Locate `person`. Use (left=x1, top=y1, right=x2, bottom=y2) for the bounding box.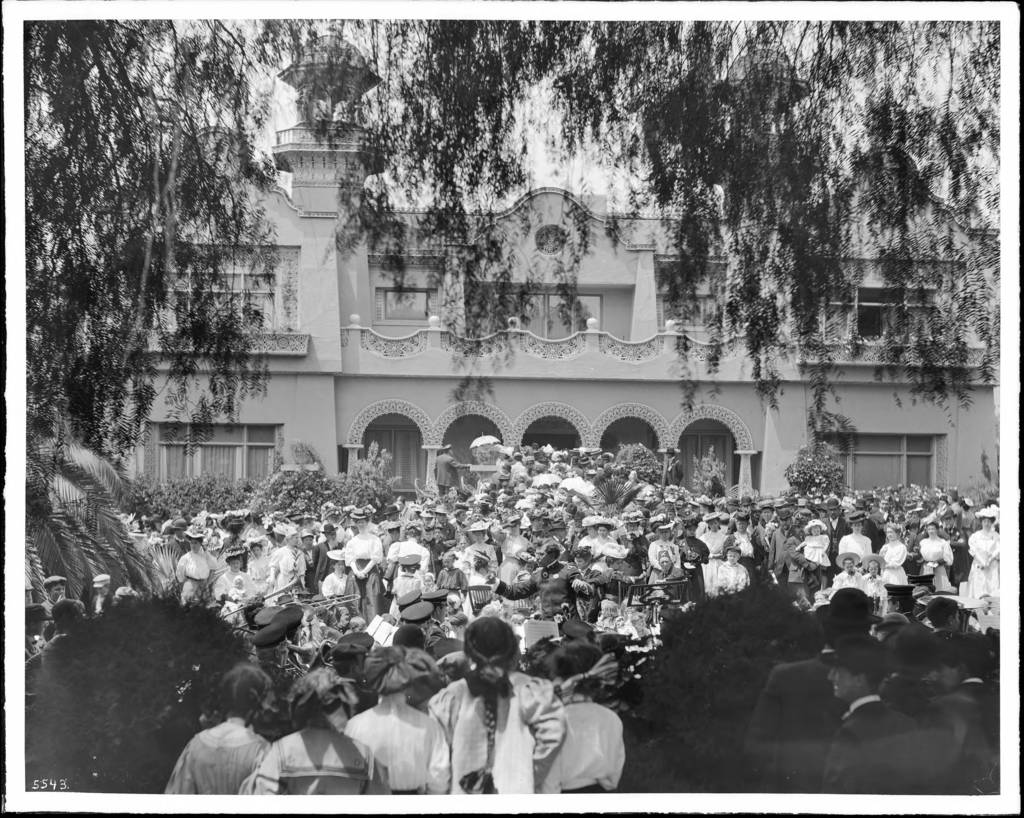
(left=91, top=585, right=112, bottom=610).
